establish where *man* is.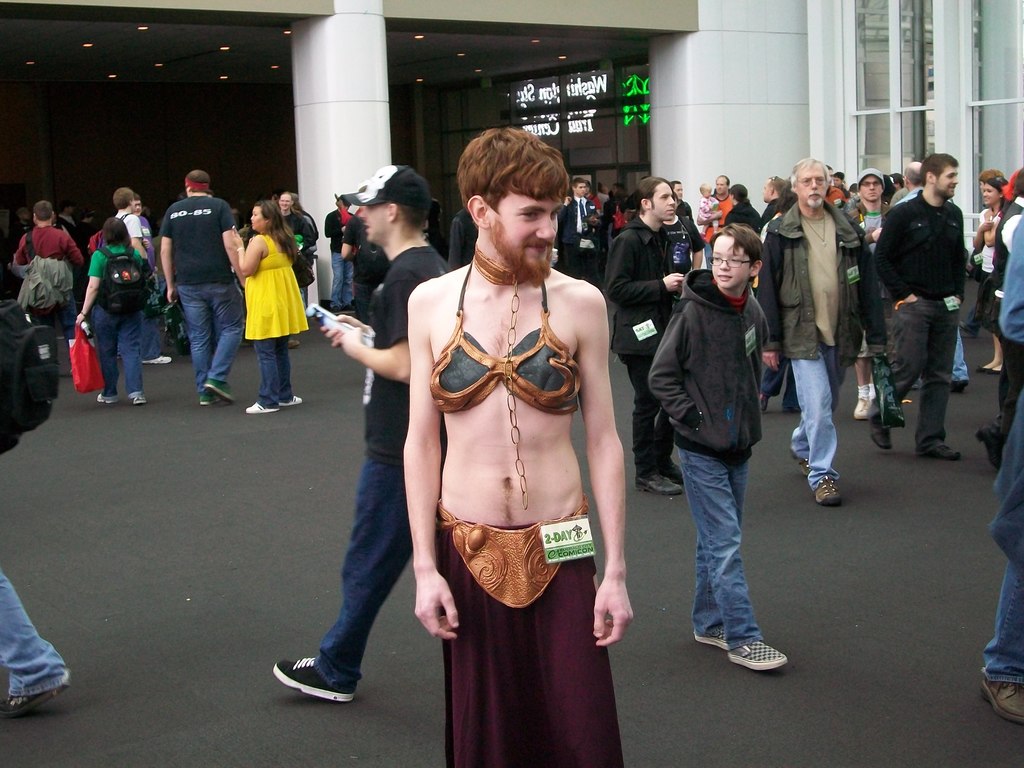
Established at region(598, 181, 607, 201).
